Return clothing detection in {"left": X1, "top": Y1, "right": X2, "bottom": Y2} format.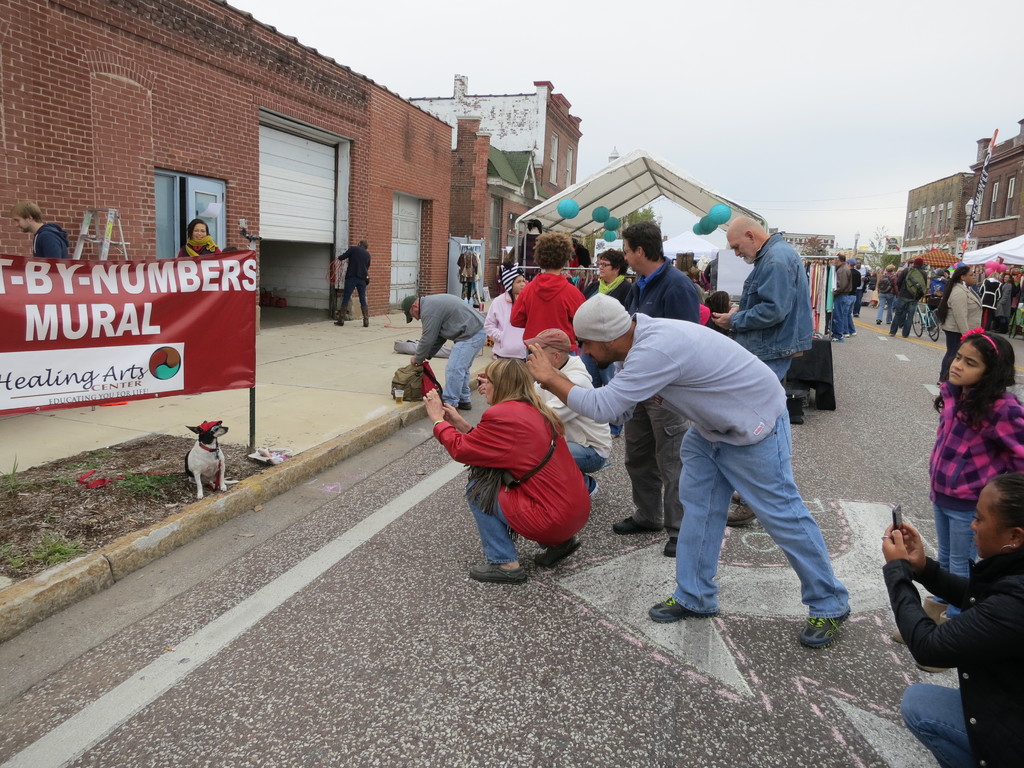
{"left": 933, "top": 277, "right": 938, "bottom": 296}.
